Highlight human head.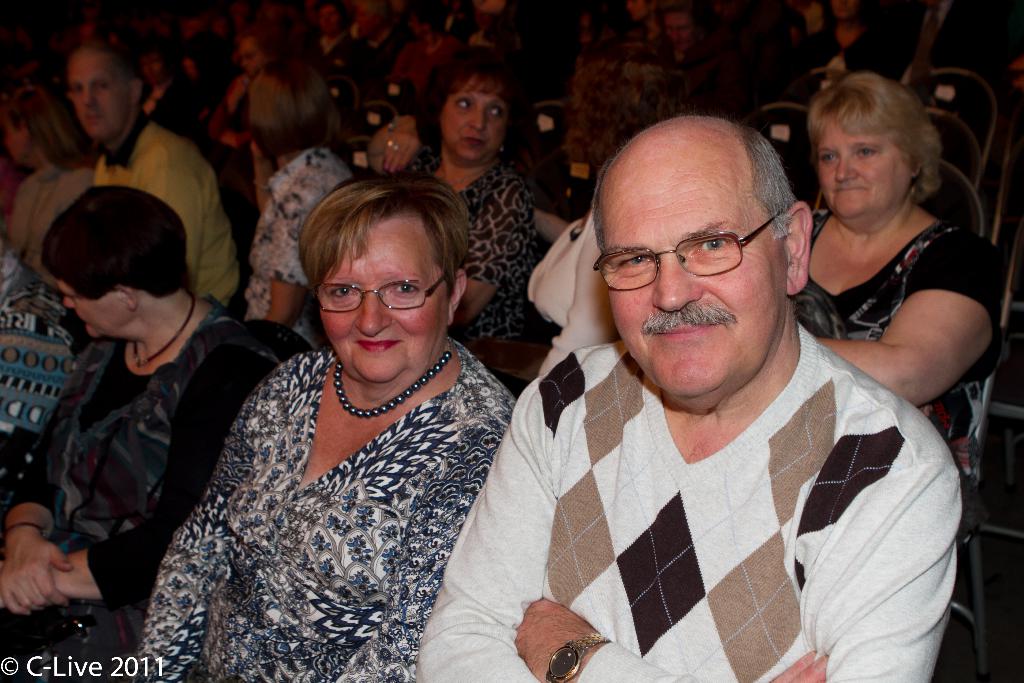
Highlighted region: [x1=233, y1=29, x2=280, y2=79].
